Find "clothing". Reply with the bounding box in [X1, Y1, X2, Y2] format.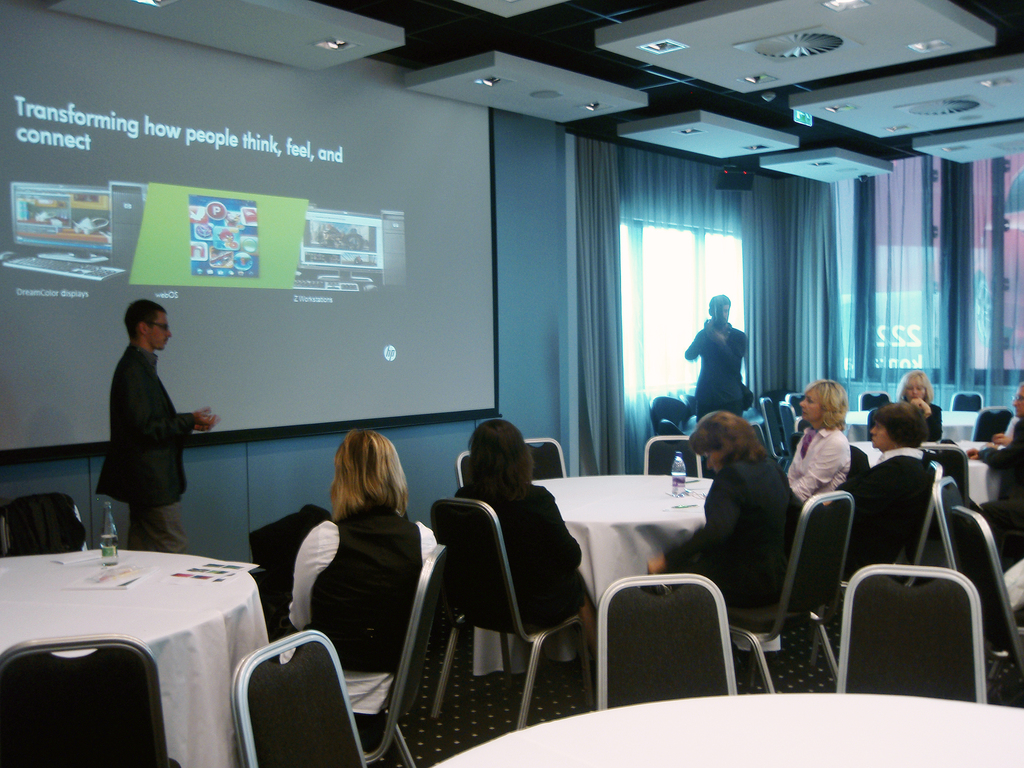
[276, 472, 428, 682].
